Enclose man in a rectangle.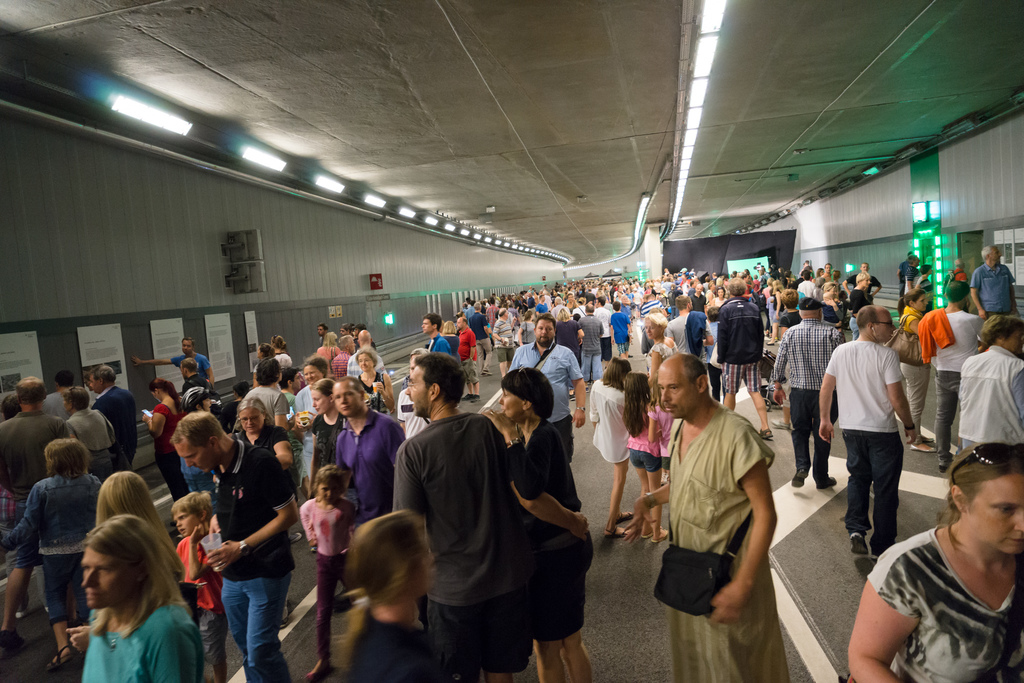
bbox=[85, 364, 136, 475].
